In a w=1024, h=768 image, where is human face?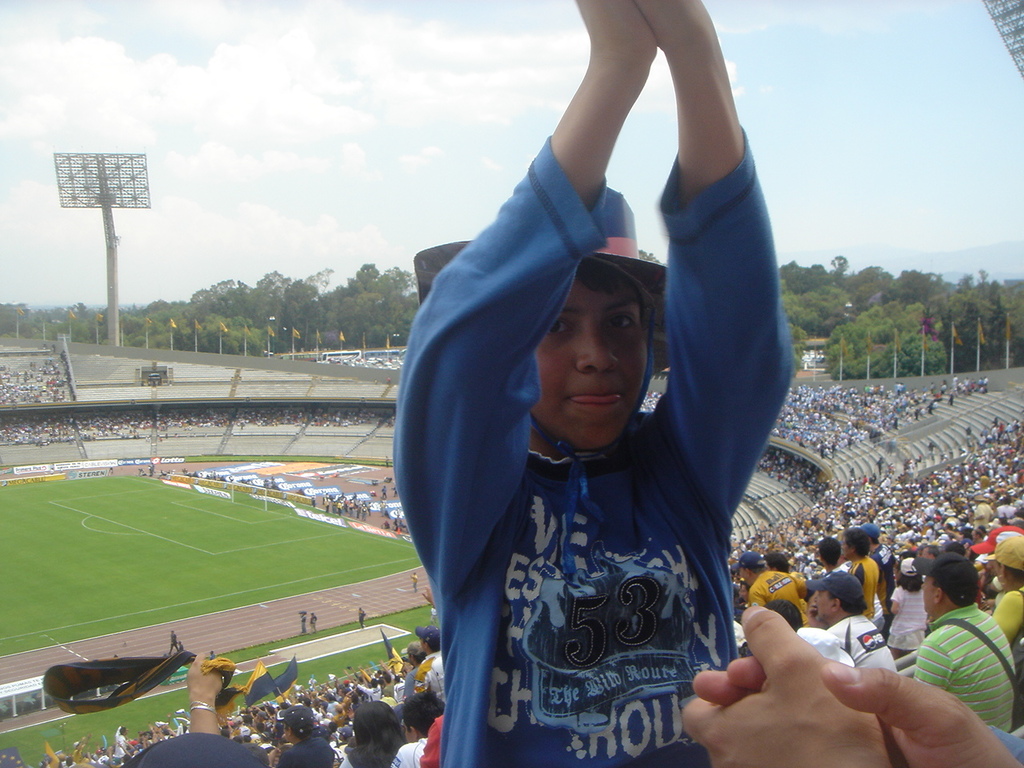
[815,591,834,618].
